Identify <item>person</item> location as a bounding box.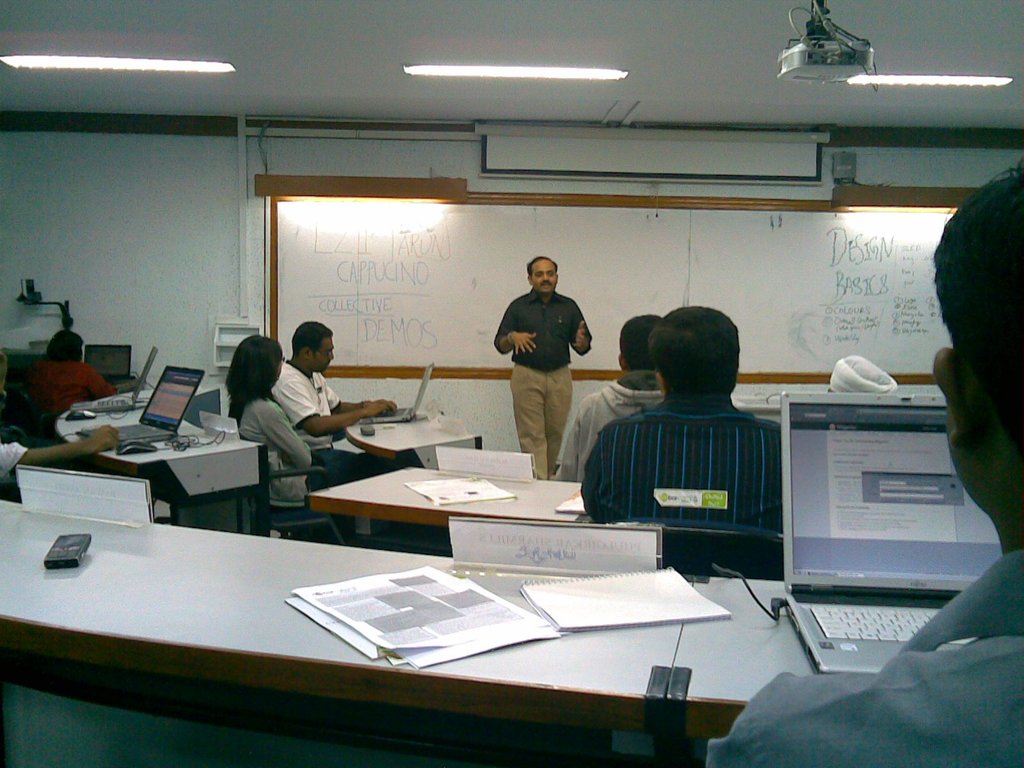
(703, 156, 1023, 767).
